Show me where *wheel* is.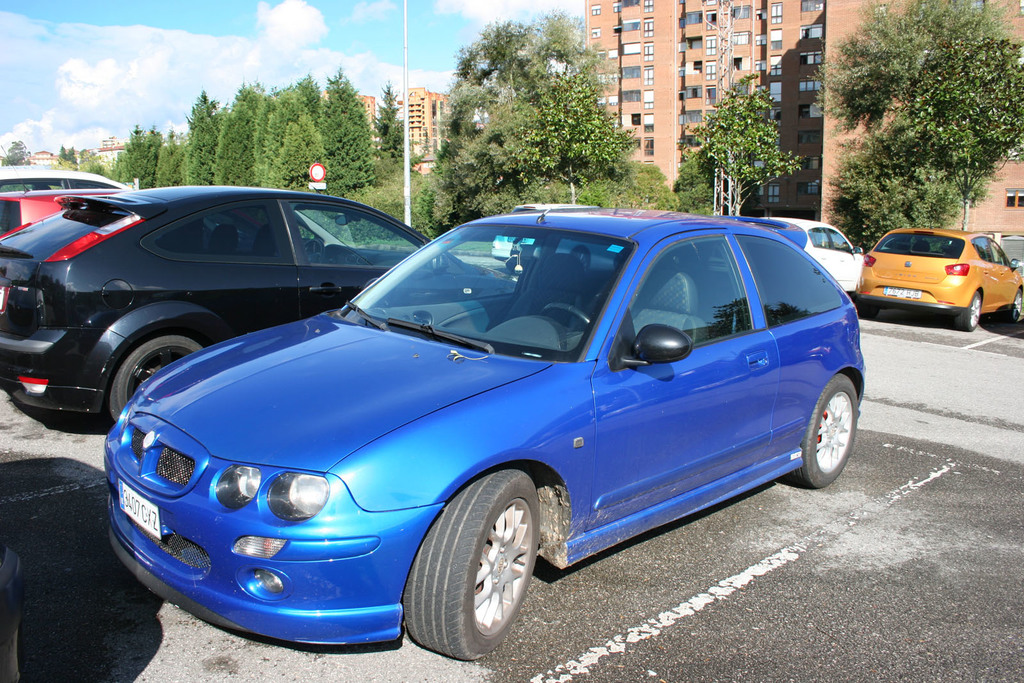
*wheel* is at select_region(858, 304, 876, 321).
